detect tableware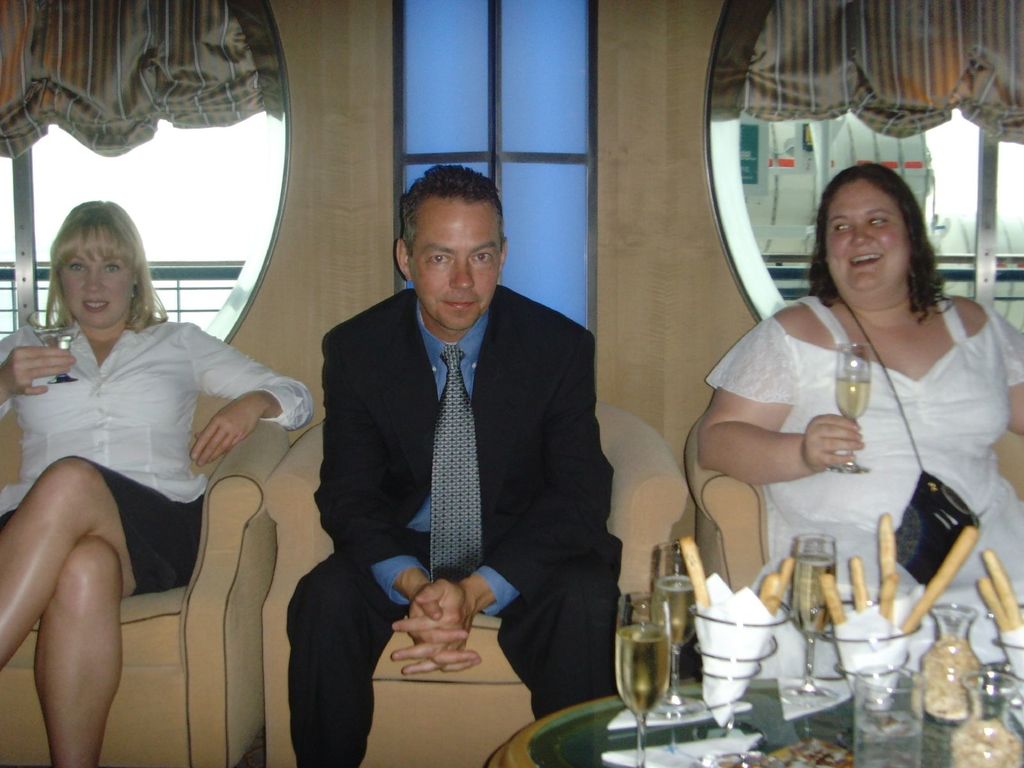
[696,578,815,726]
